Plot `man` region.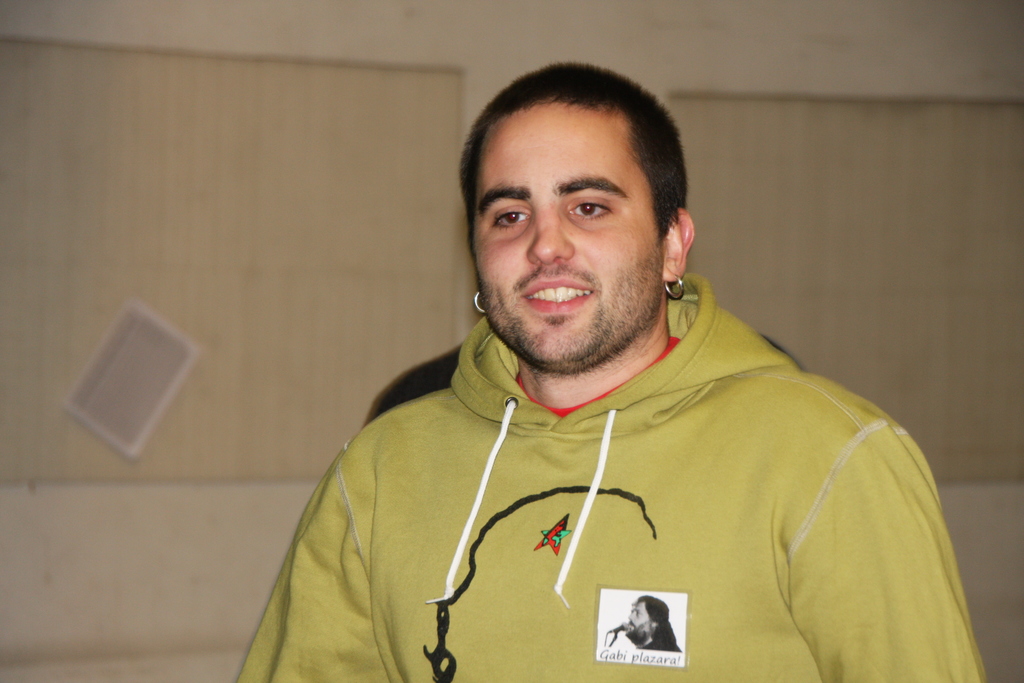
Plotted at <region>623, 598, 678, 652</region>.
